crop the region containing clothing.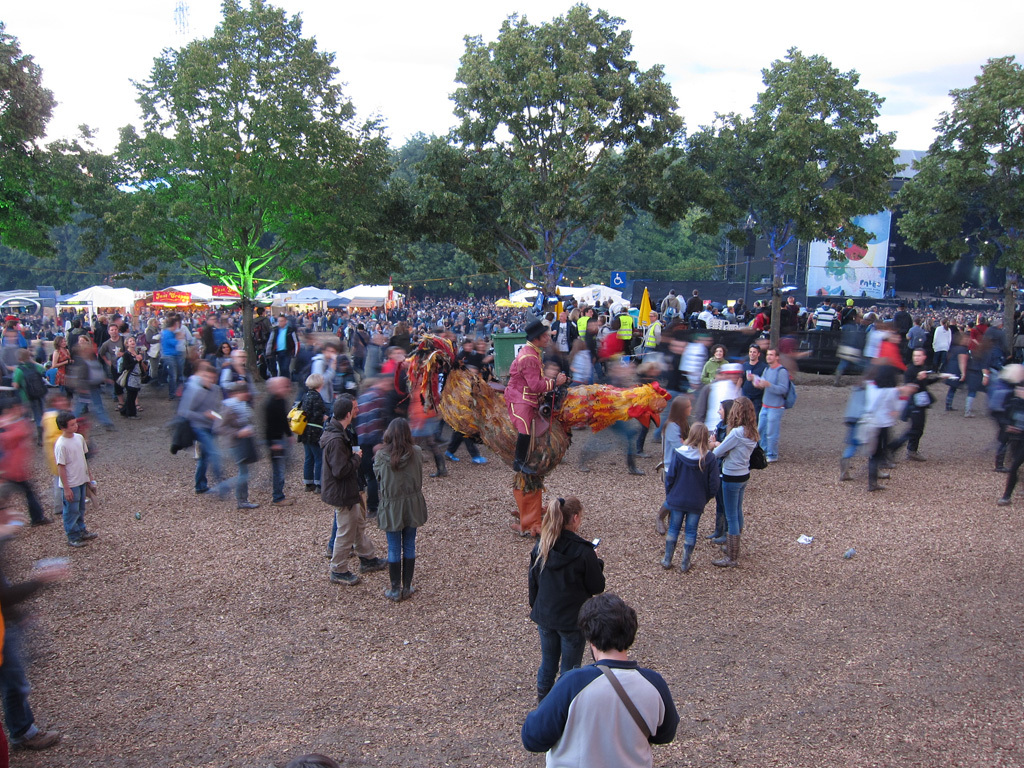
Crop region: {"x1": 138, "y1": 325, "x2": 156, "y2": 341}.
